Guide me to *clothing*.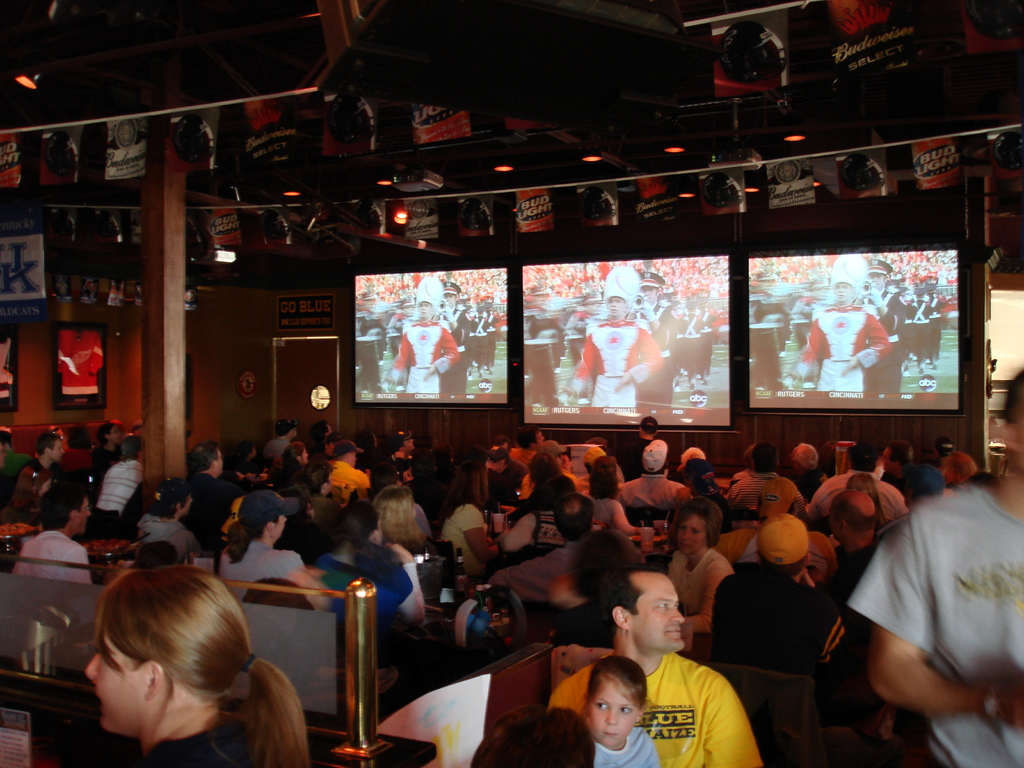
Guidance: x1=847, y1=477, x2=1023, y2=766.
